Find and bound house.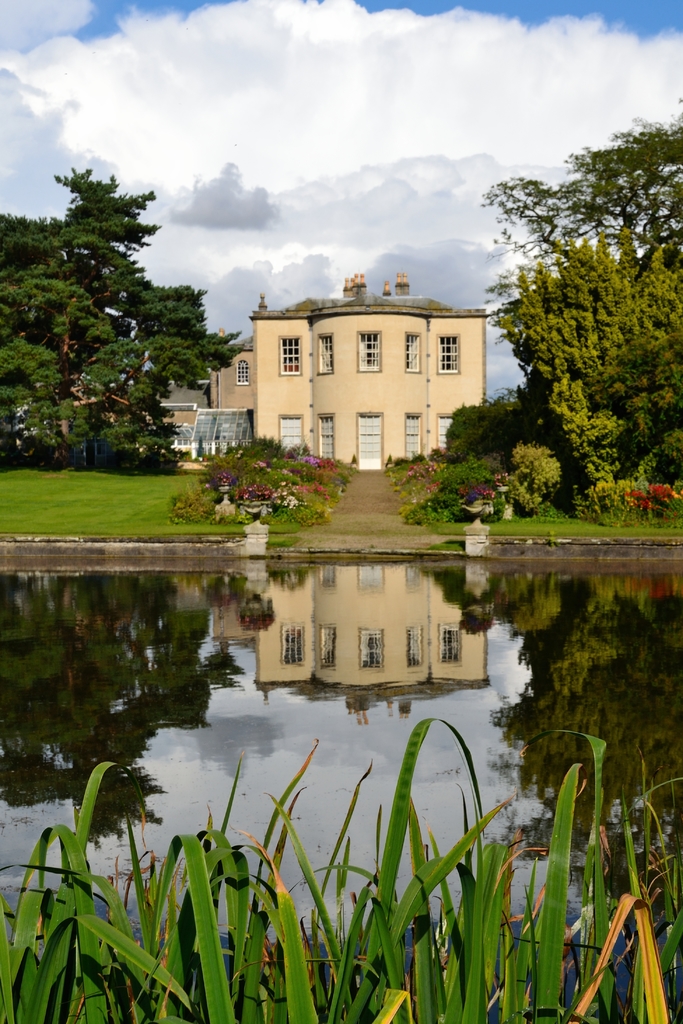
Bound: left=199, top=274, right=526, bottom=481.
